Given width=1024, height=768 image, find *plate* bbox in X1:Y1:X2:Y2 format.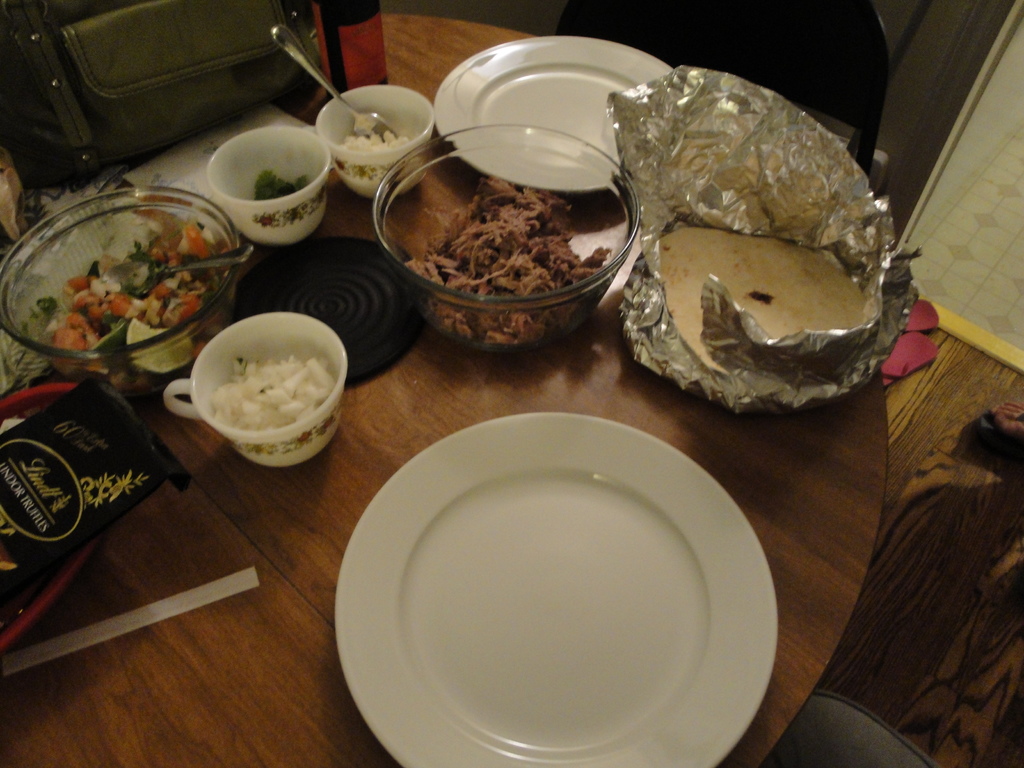
333:416:776:767.
